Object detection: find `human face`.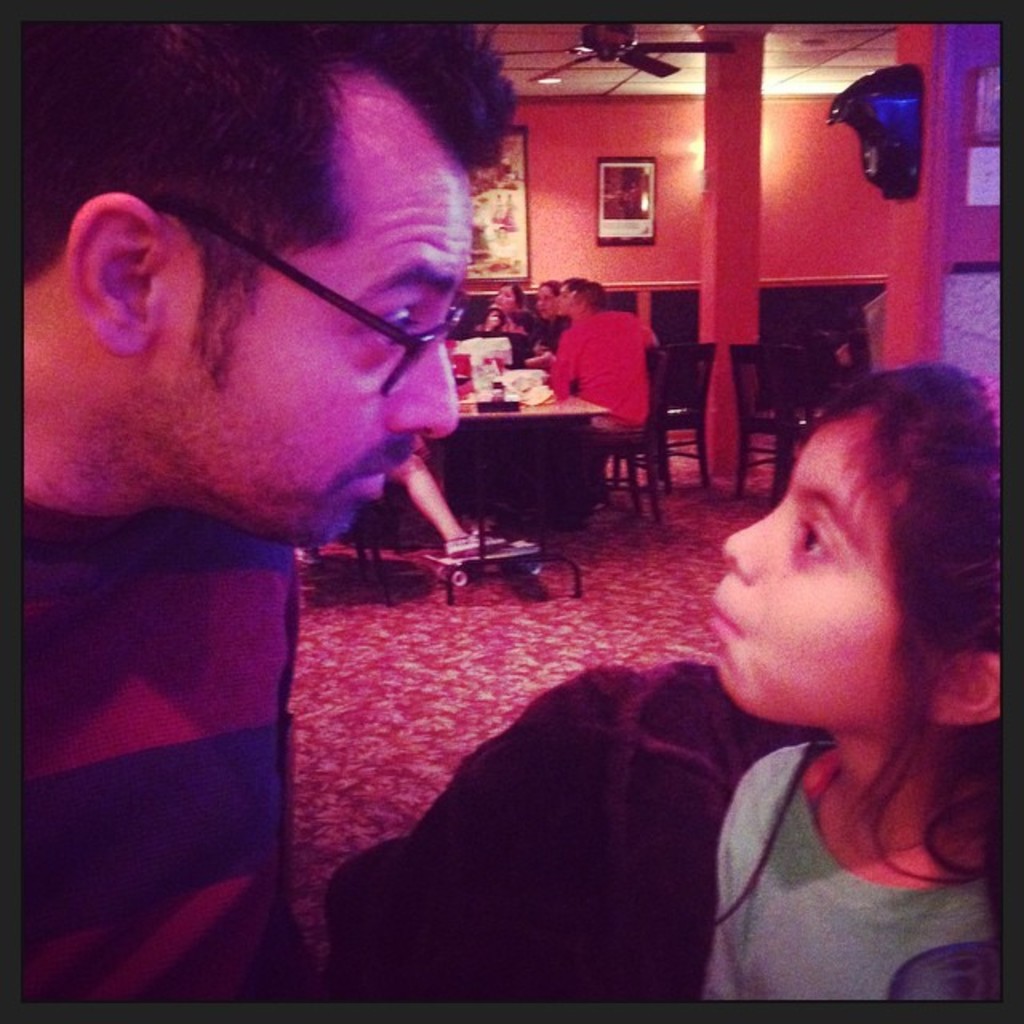
(x1=563, y1=286, x2=578, y2=312).
